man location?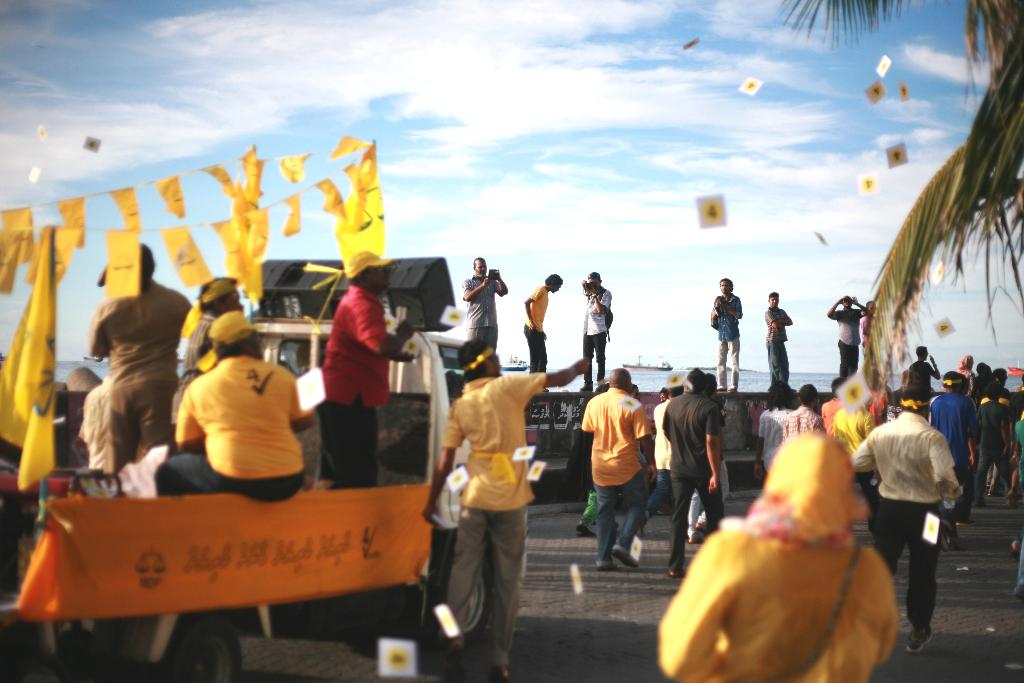
left=952, top=351, right=977, bottom=416
